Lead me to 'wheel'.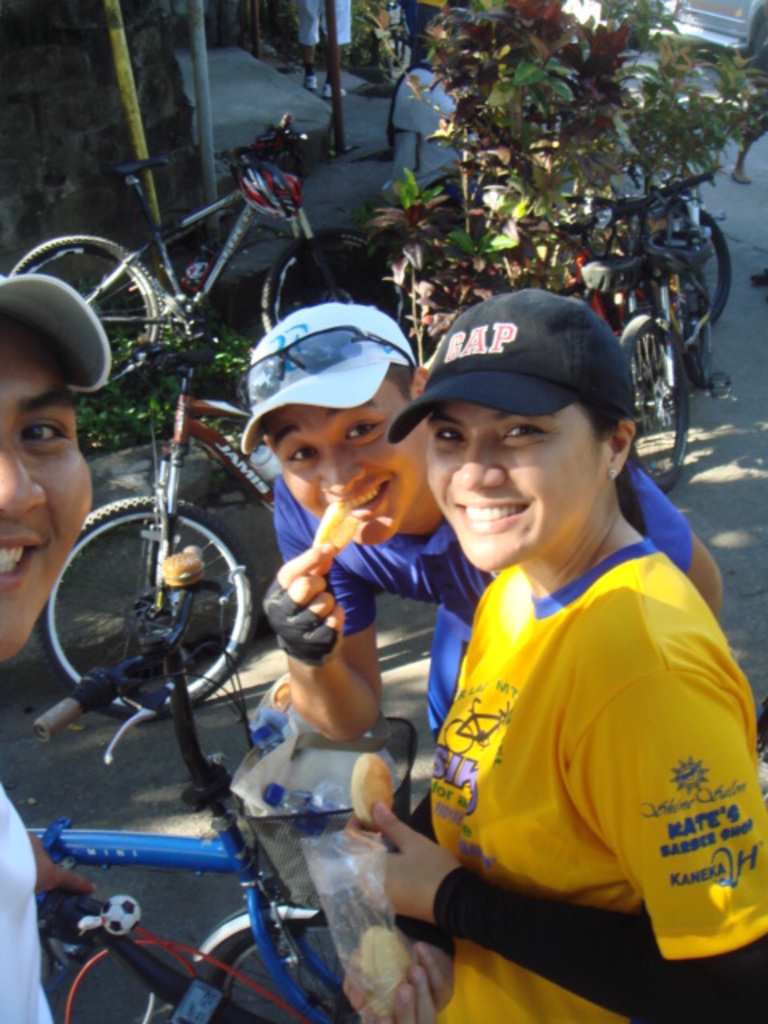
Lead to 262:229:405:333.
